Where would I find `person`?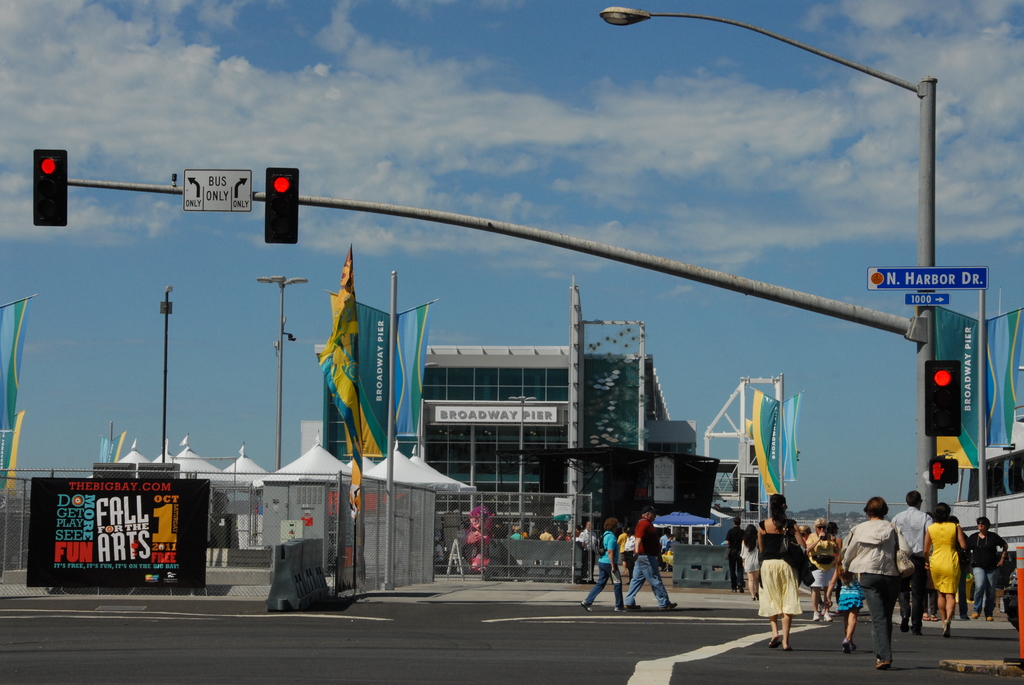
At pyautogui.locateOnScreen(973, 516, 1008, 626).
